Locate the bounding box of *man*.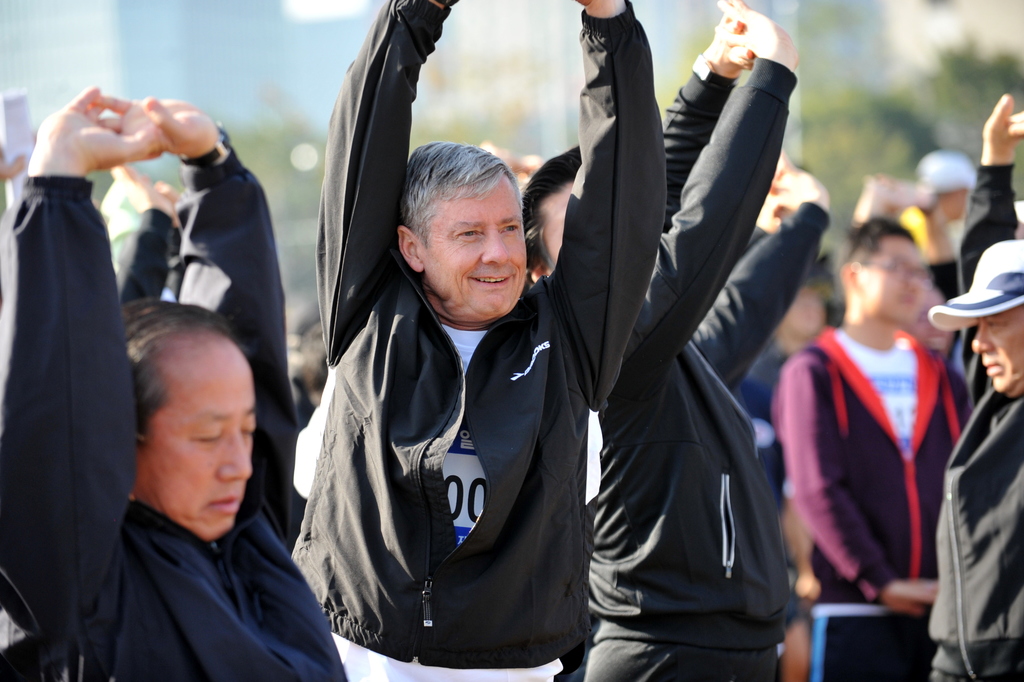
Bounding box: BBox(523, 0, 799, 681).
